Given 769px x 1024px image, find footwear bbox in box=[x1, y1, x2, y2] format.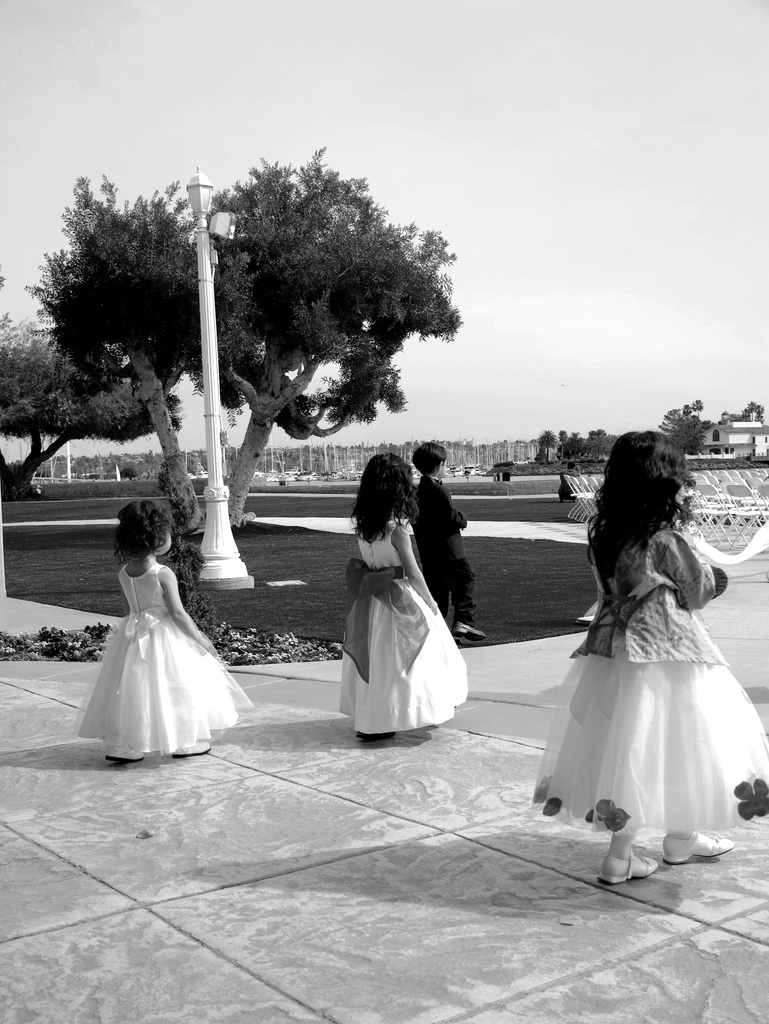
box=[165, 743, 179, 762].
